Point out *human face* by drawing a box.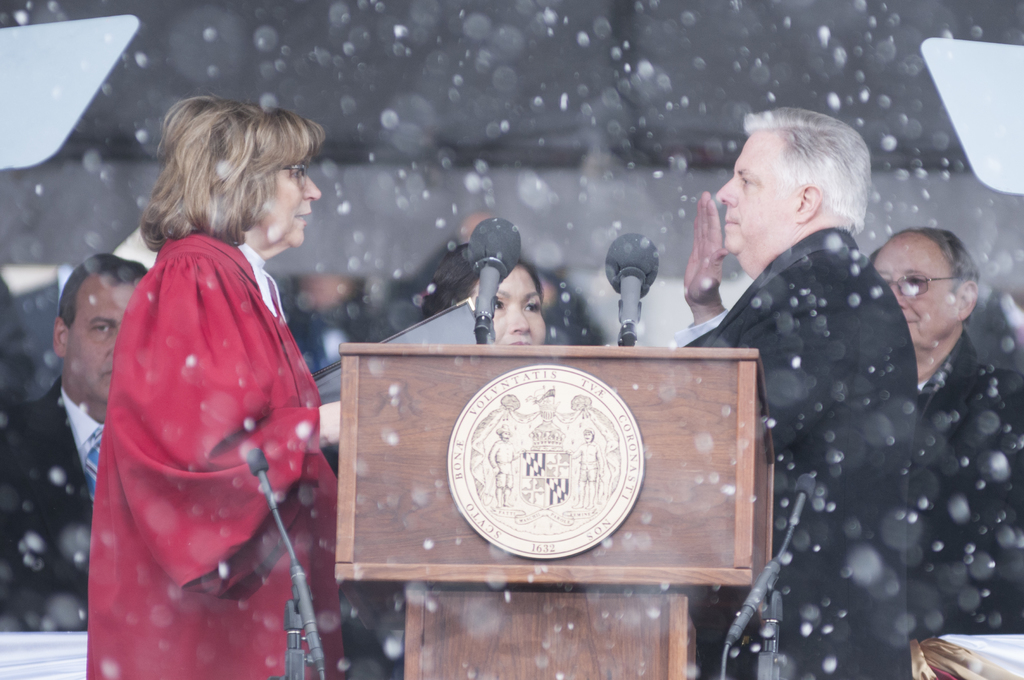
(left=487, top=266, right=542, bottom=336).
